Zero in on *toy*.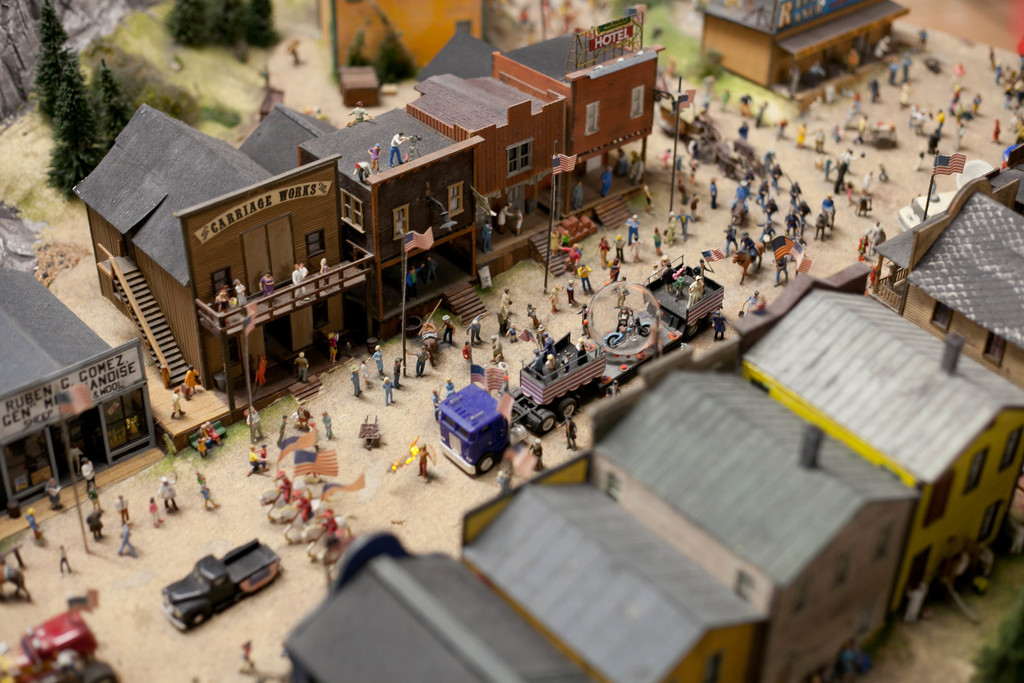
Zeroed in: 554, 419, 578, 450.
